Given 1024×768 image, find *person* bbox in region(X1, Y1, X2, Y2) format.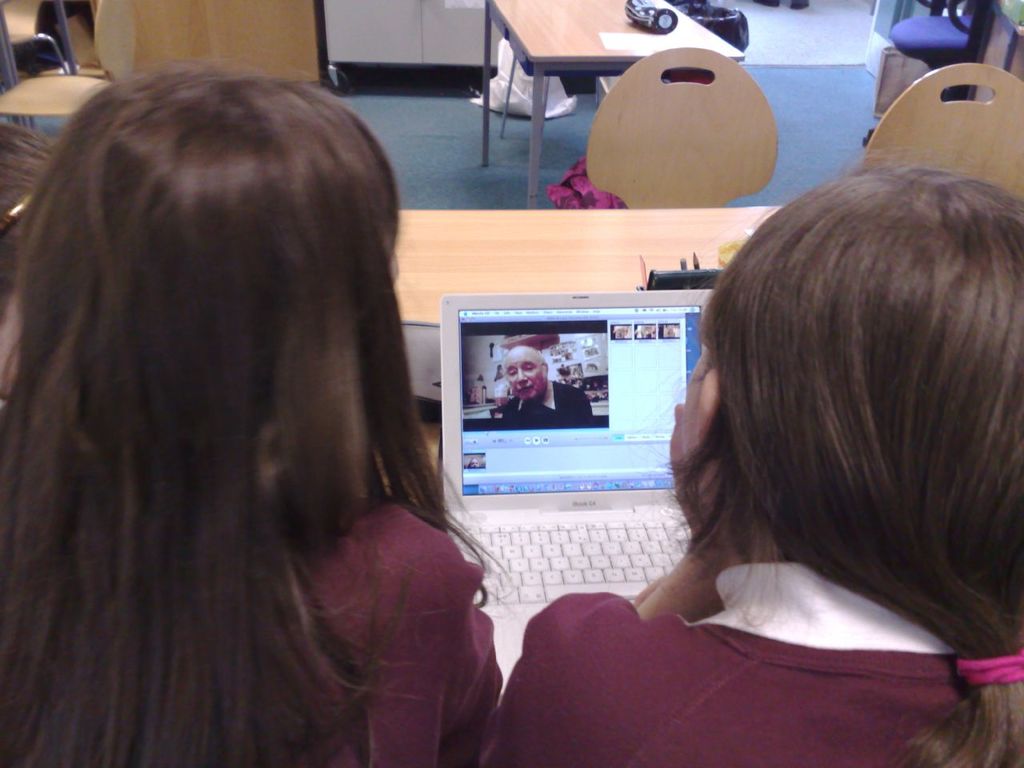
region(0, 62, 495, 767).
